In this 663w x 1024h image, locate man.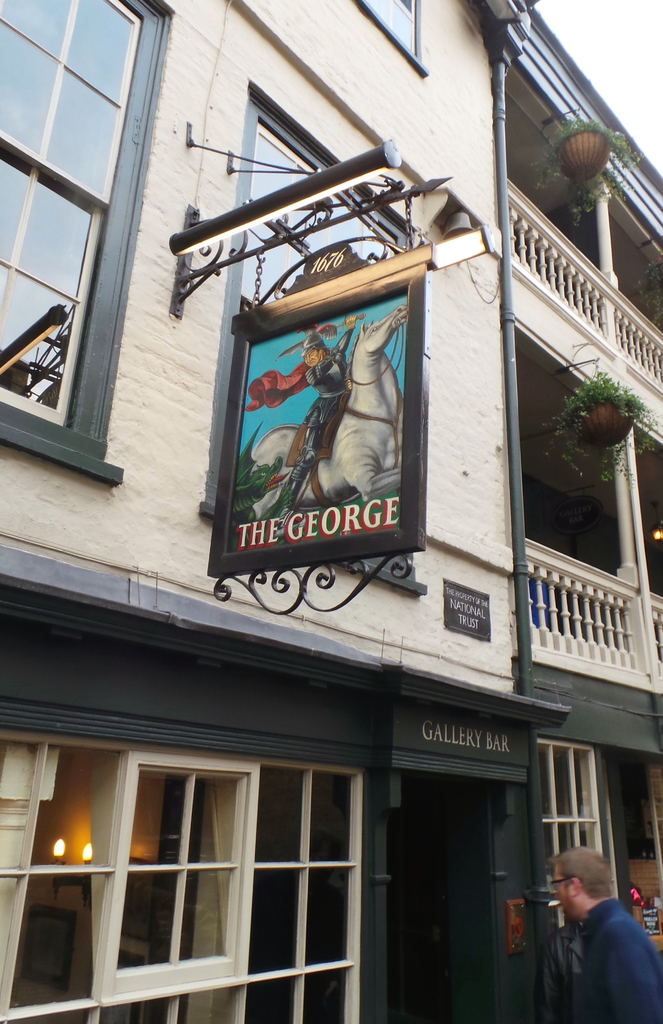
Bounding box: bbox=(276, 316, 367, 518).
